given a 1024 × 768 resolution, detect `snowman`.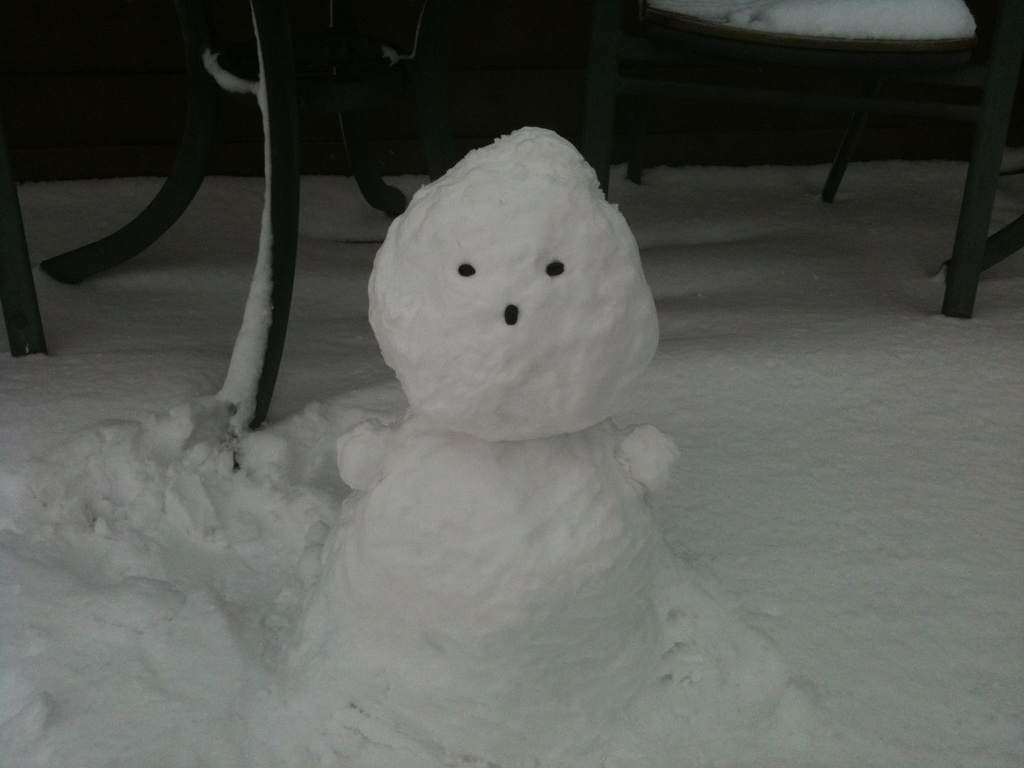
region(291, 123, 680, 730).
